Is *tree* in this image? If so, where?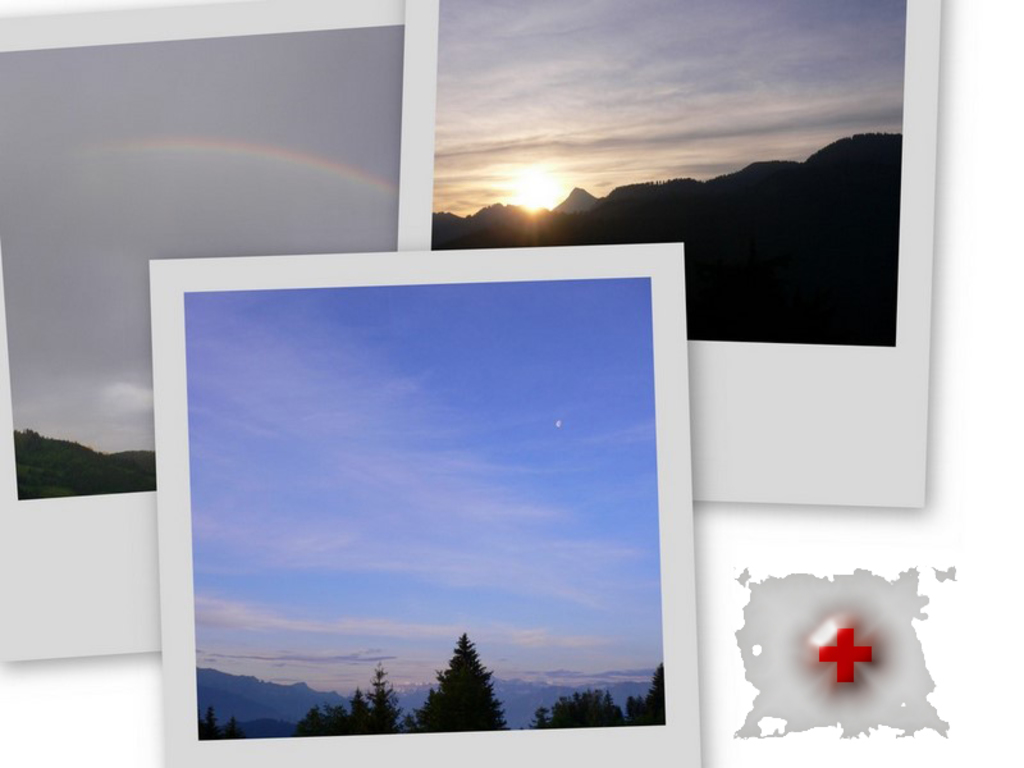
Yes, at locate(626, 662, 664, 727).
